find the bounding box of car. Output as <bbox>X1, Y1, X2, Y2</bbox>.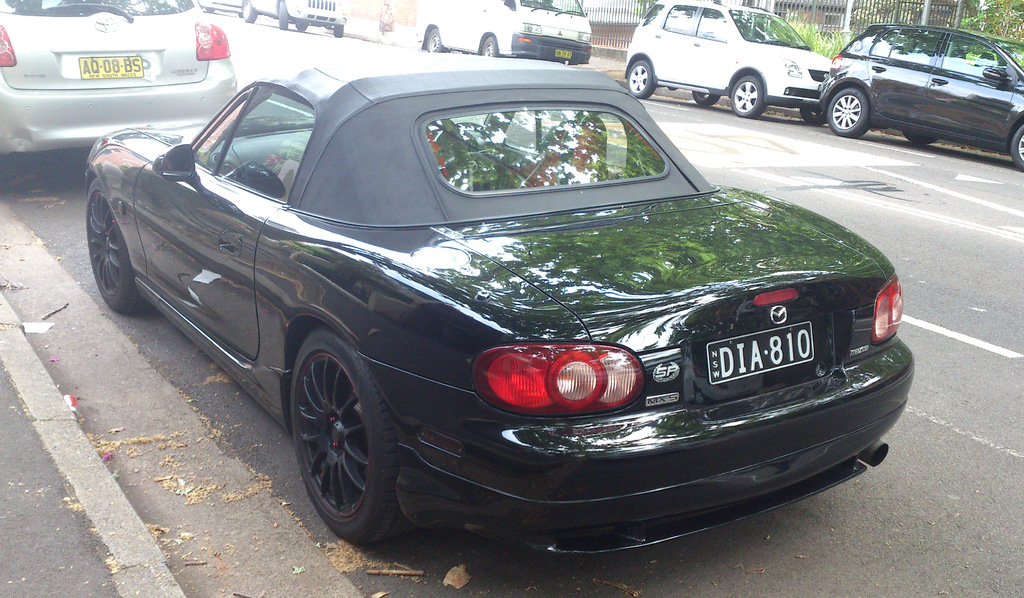
<bbox>812, 21, 1023, 176</bbox>.
